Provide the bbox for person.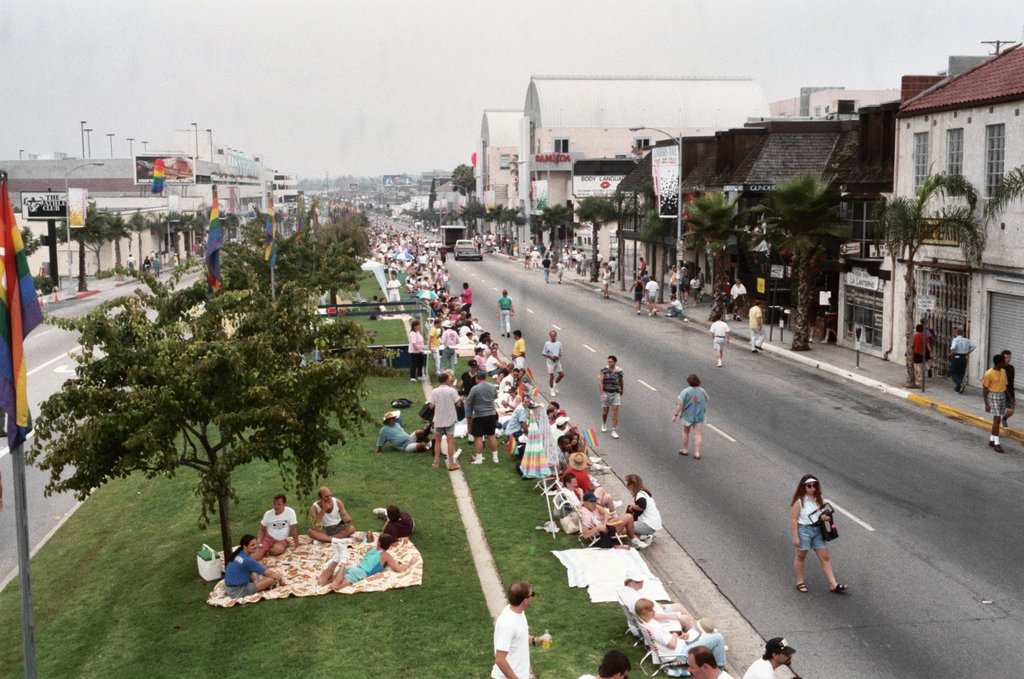
region(984, 358, 1012, 449).
